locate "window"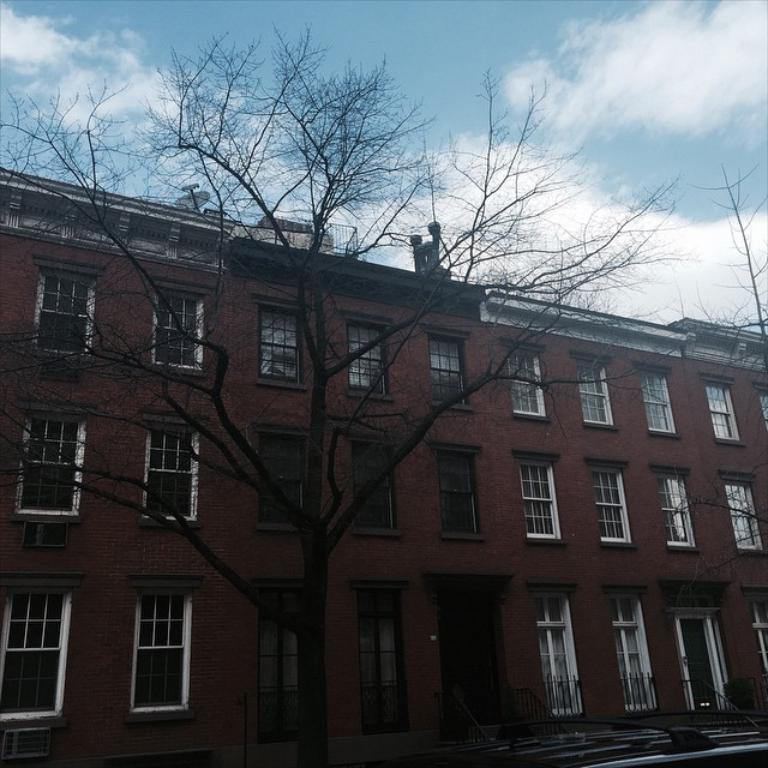
box=[125, 575, 205, 715]
